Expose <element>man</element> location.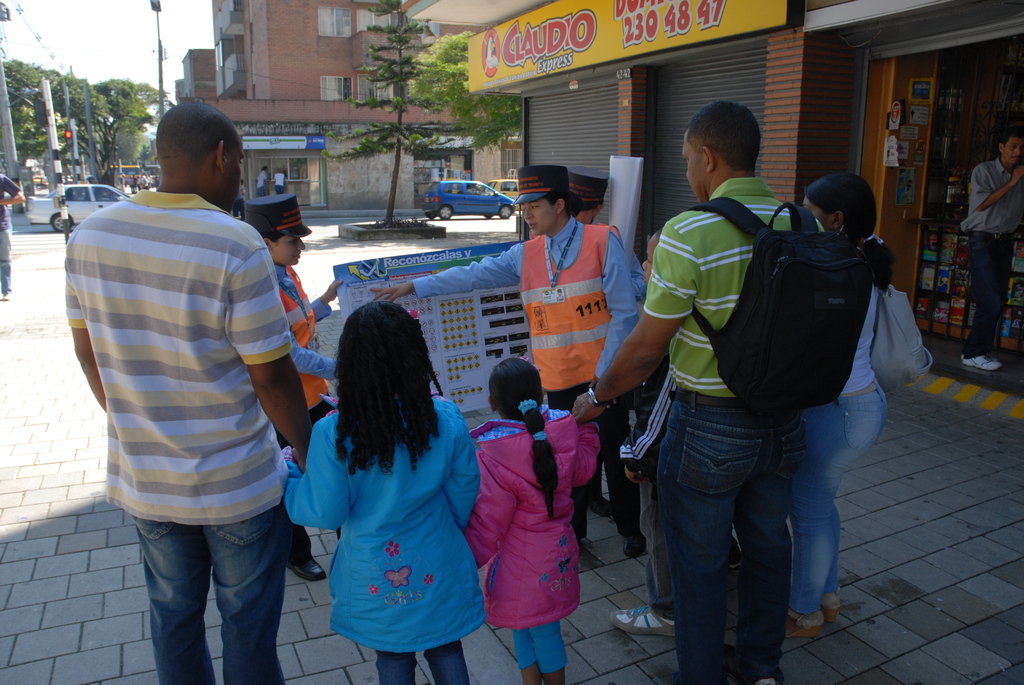
Exposed at x1=271, y1=162, x2=289, y2=192.
